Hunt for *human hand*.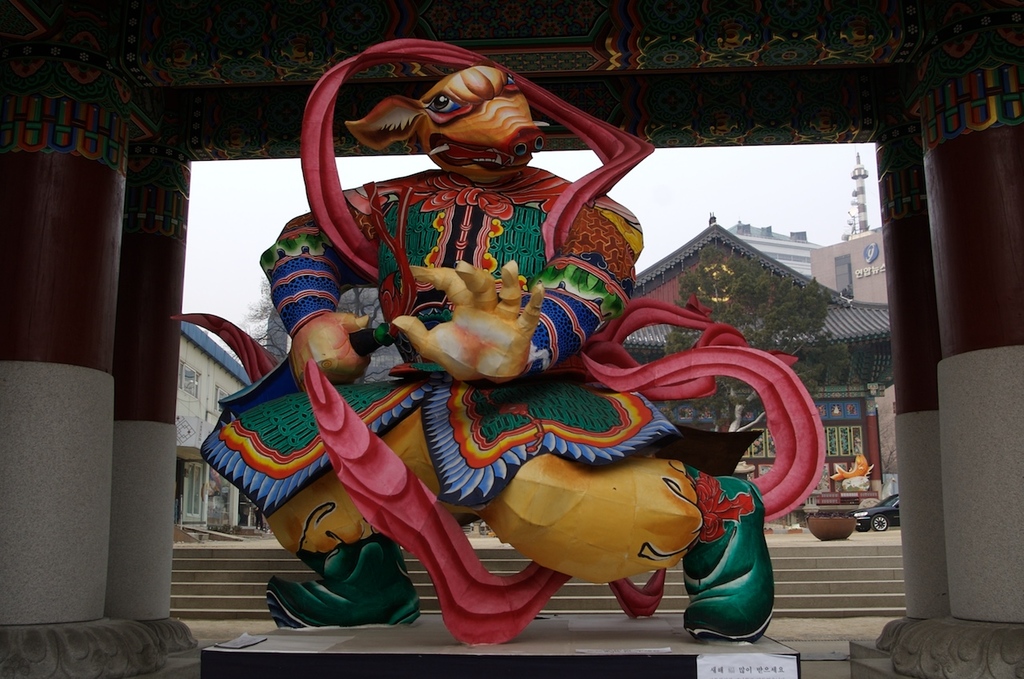
Hunted down at region(288, 309, 374, 385).
